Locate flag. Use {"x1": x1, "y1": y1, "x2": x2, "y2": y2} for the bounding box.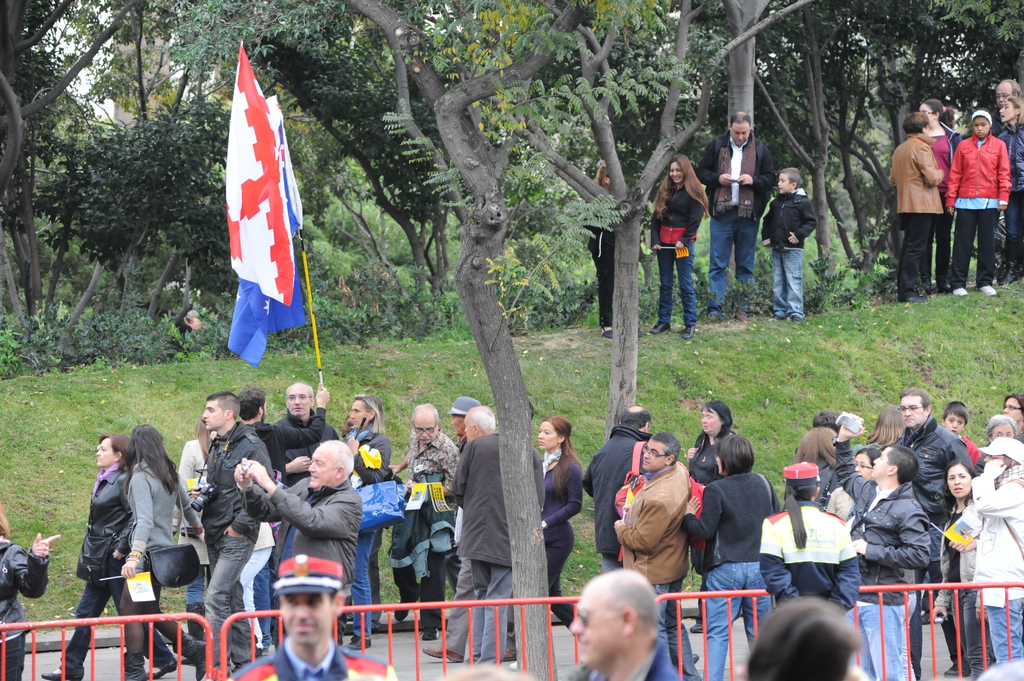
{"x1": 121, "y1": 572, "x2": 154, "y2": 607}.
